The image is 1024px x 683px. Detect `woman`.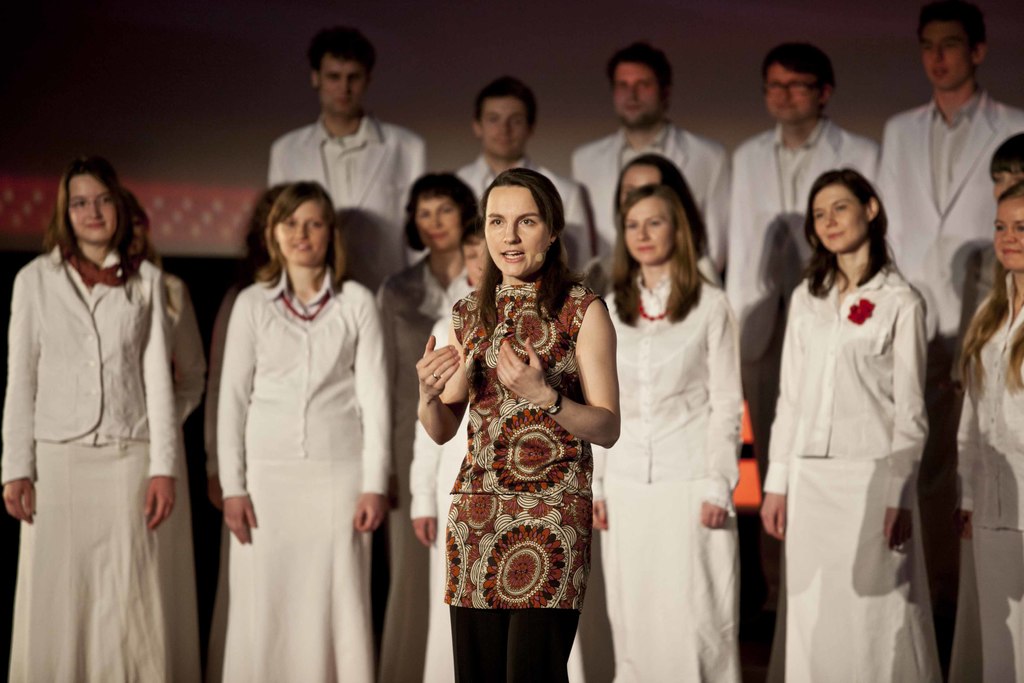
Detection: left=760, top=163, right=941, bottom=682.
